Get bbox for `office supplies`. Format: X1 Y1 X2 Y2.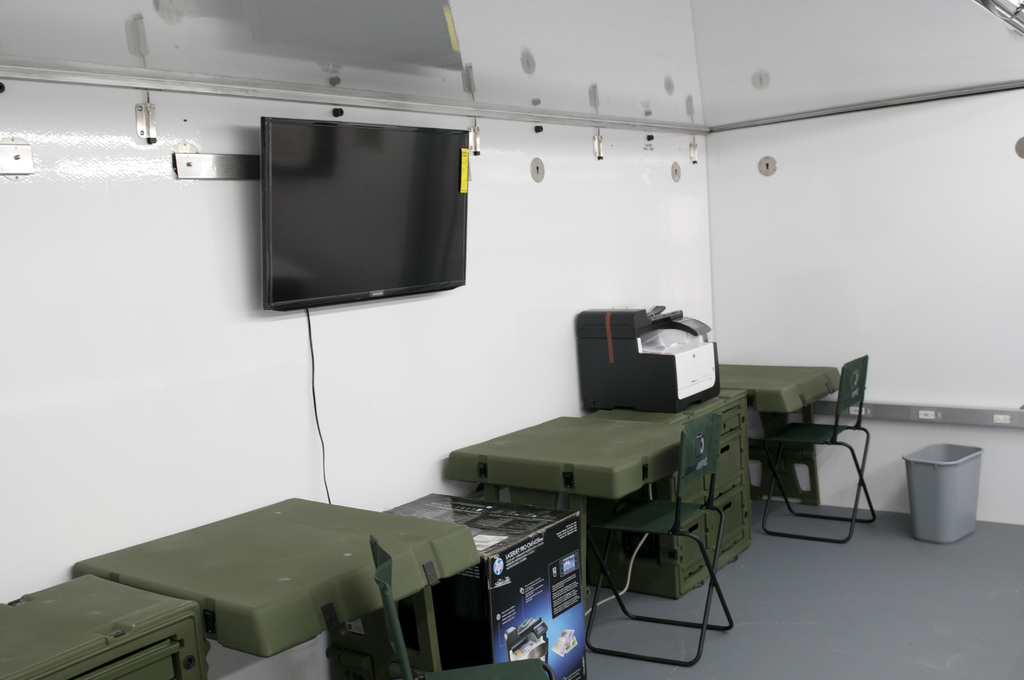
711 361 836 492.
